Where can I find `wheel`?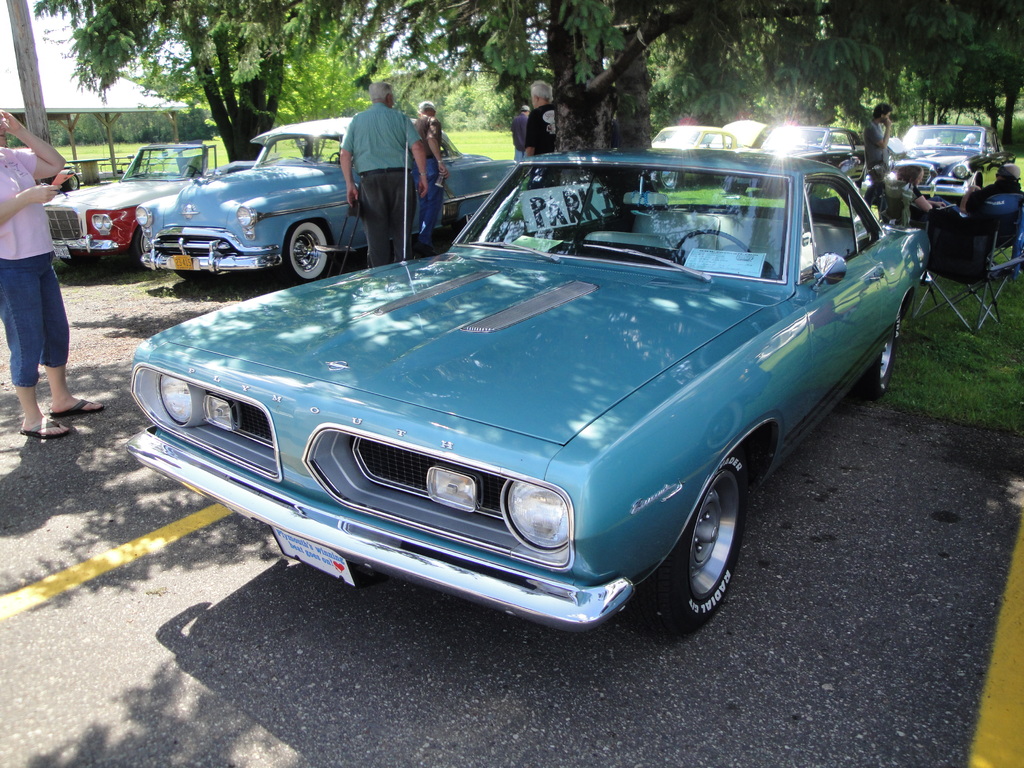
You can find it at 858,310,901,398.
